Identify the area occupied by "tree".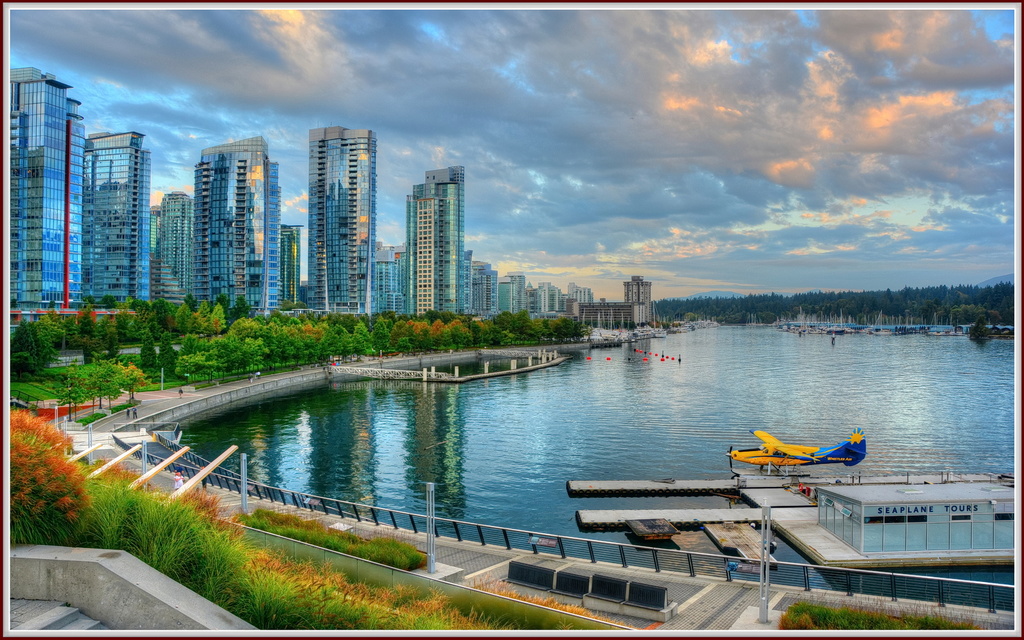
Area: <bbox>241, 335, 266, 377</bbox>.
